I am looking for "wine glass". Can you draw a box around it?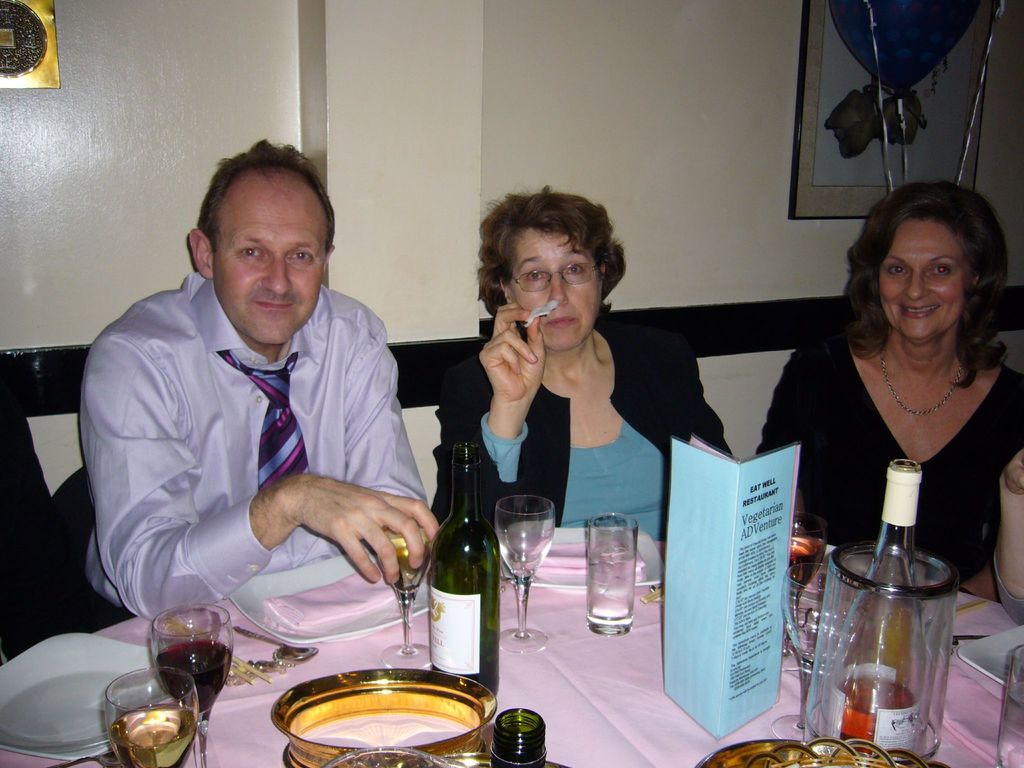
Sure, the bounding box is x1=382, y1=520, x2=434, y2=669.
